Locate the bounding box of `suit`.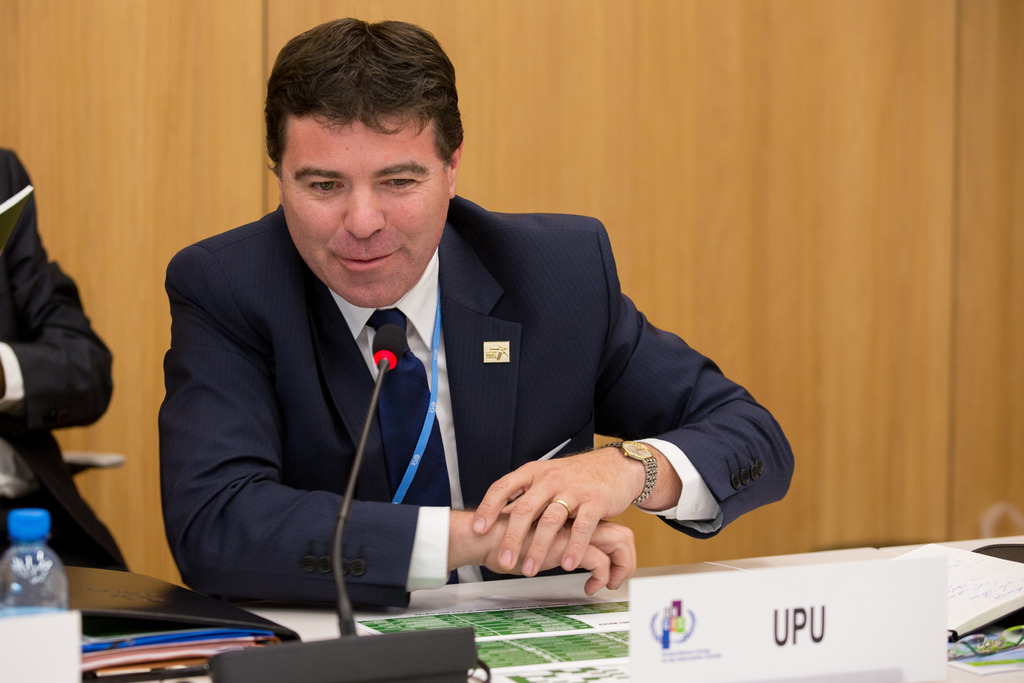
Bounding box: 166 160 758 613.
